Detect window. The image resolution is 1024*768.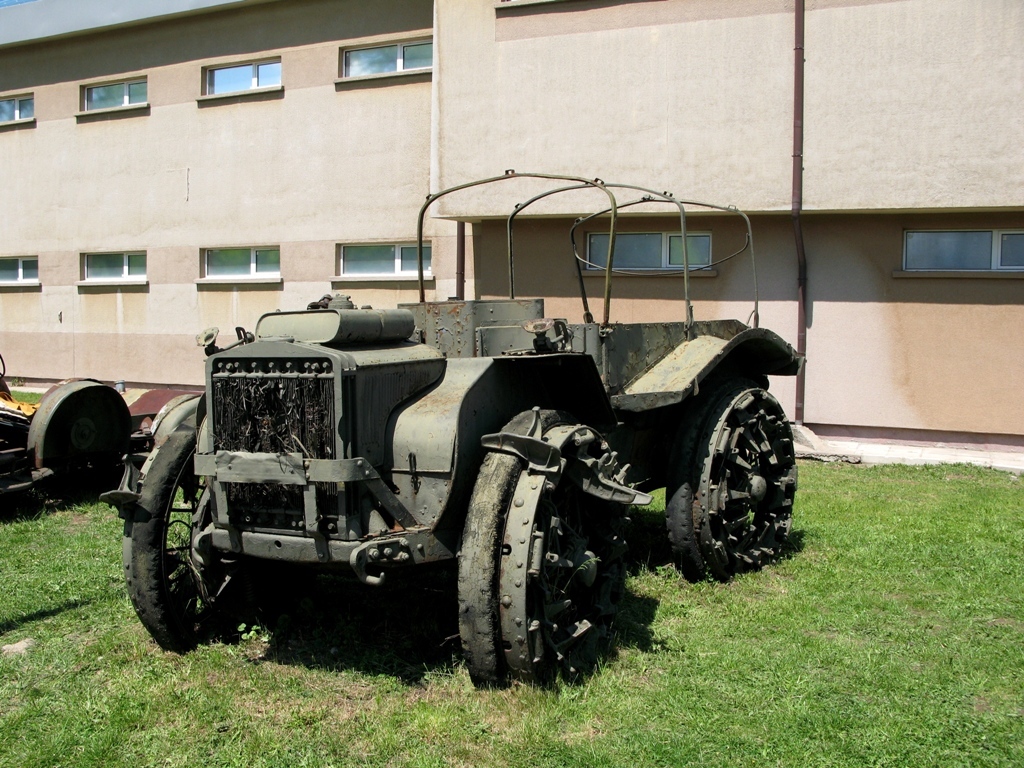
890/227/1023/281.
